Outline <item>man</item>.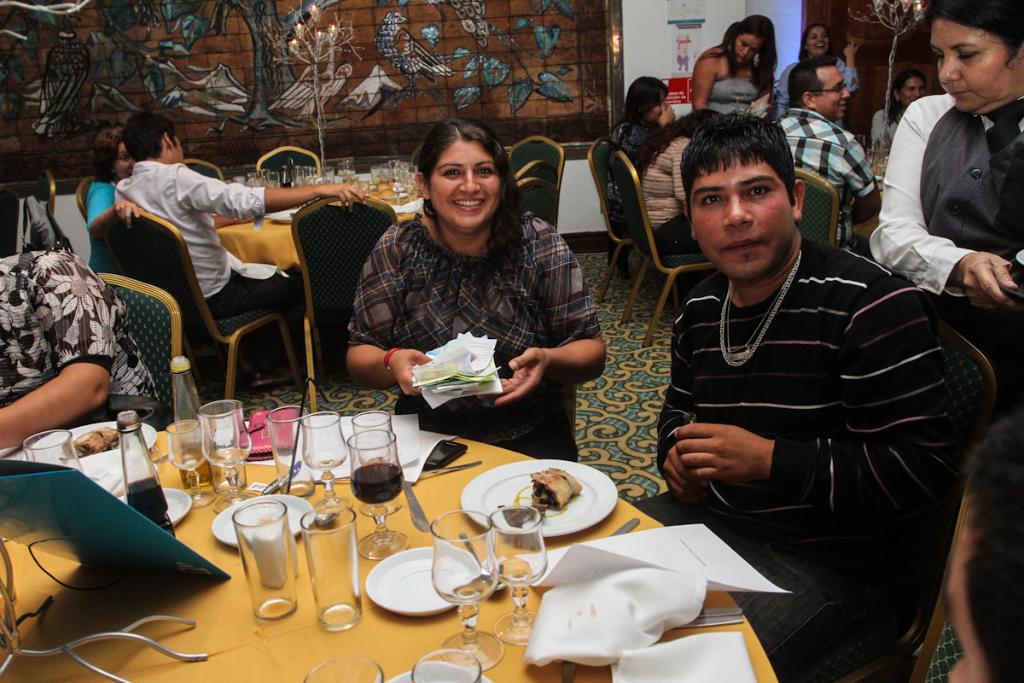
Outline: <region>113, 117, 373, 368</region>.
